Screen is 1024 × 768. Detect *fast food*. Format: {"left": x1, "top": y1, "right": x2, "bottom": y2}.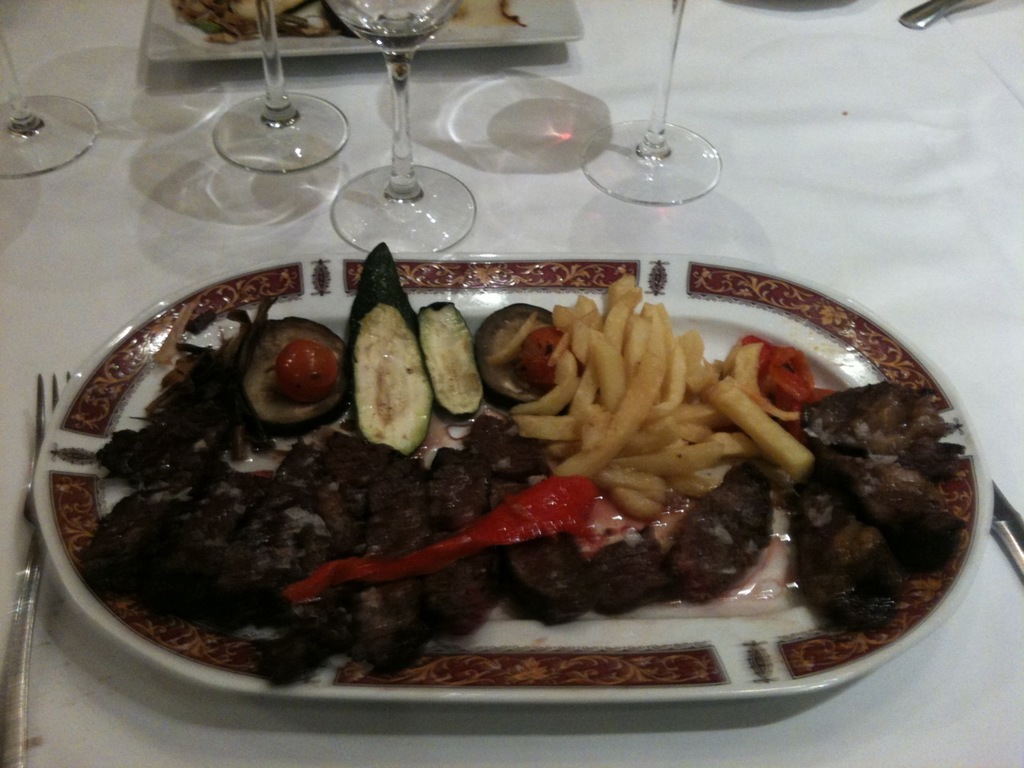
{"left": 810, "top": 388, "right": 974, "bottom": 631}.
